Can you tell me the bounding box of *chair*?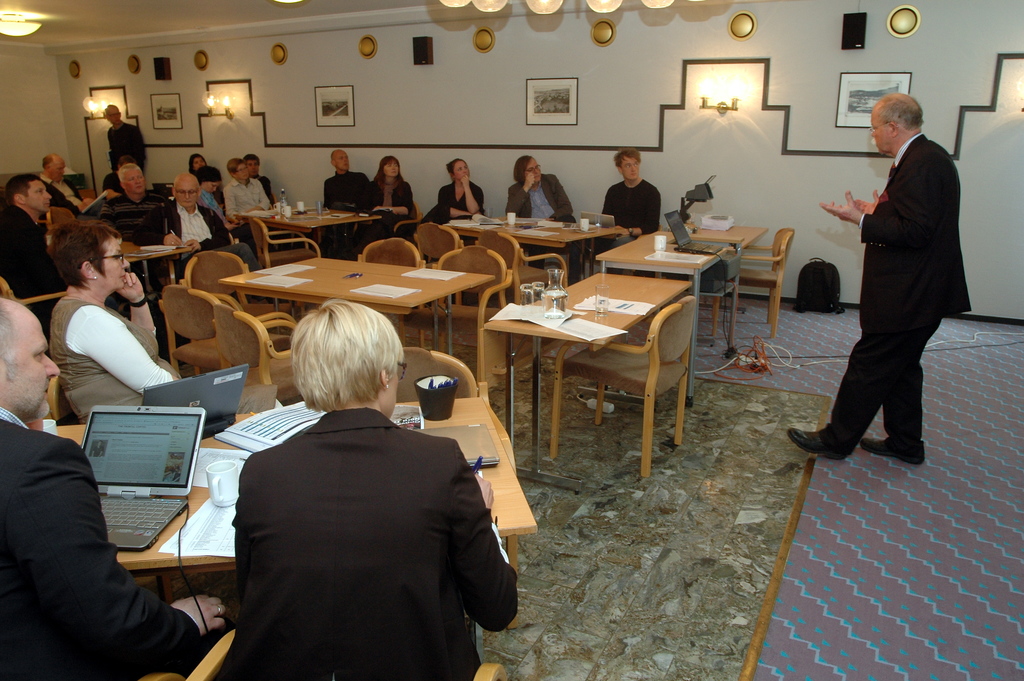
(left=545, top=297, right=698, bottom=480).
